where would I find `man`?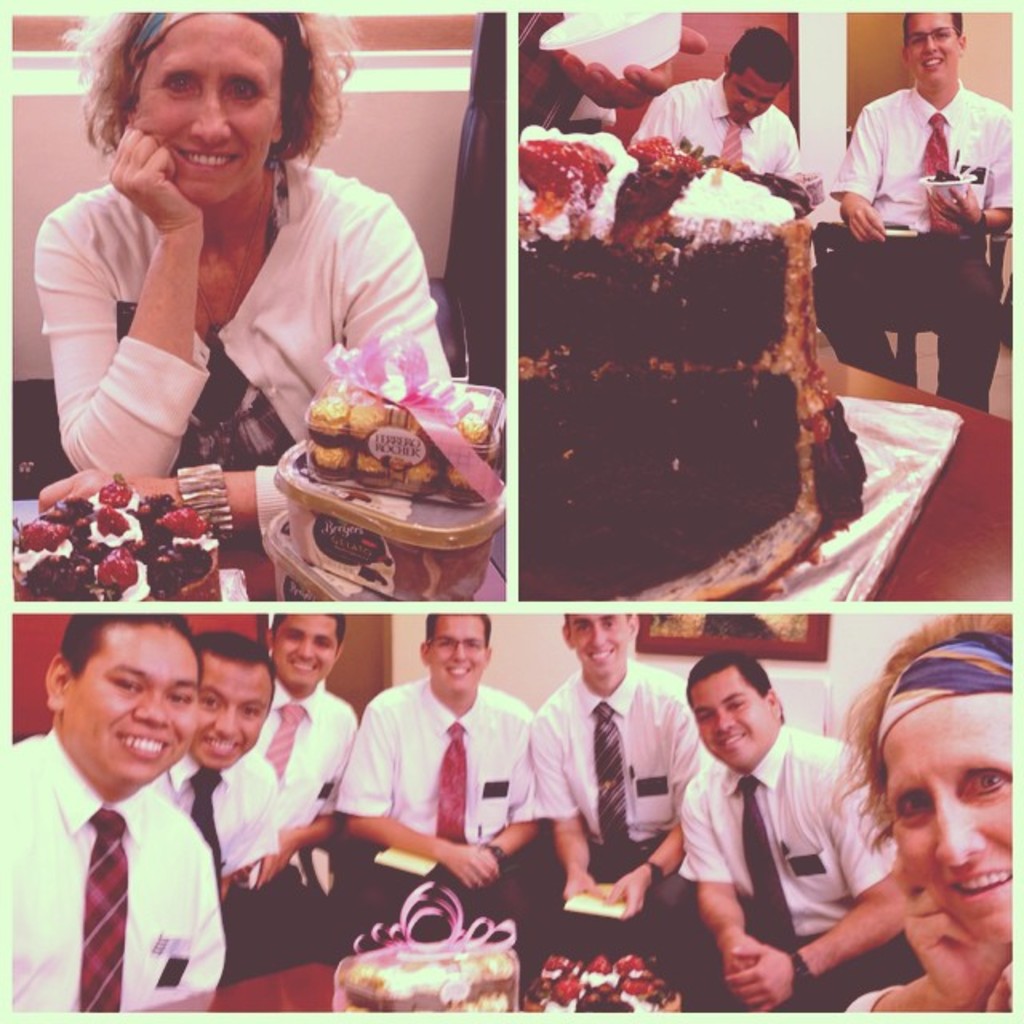
At [810, 11, 1014, 414].
